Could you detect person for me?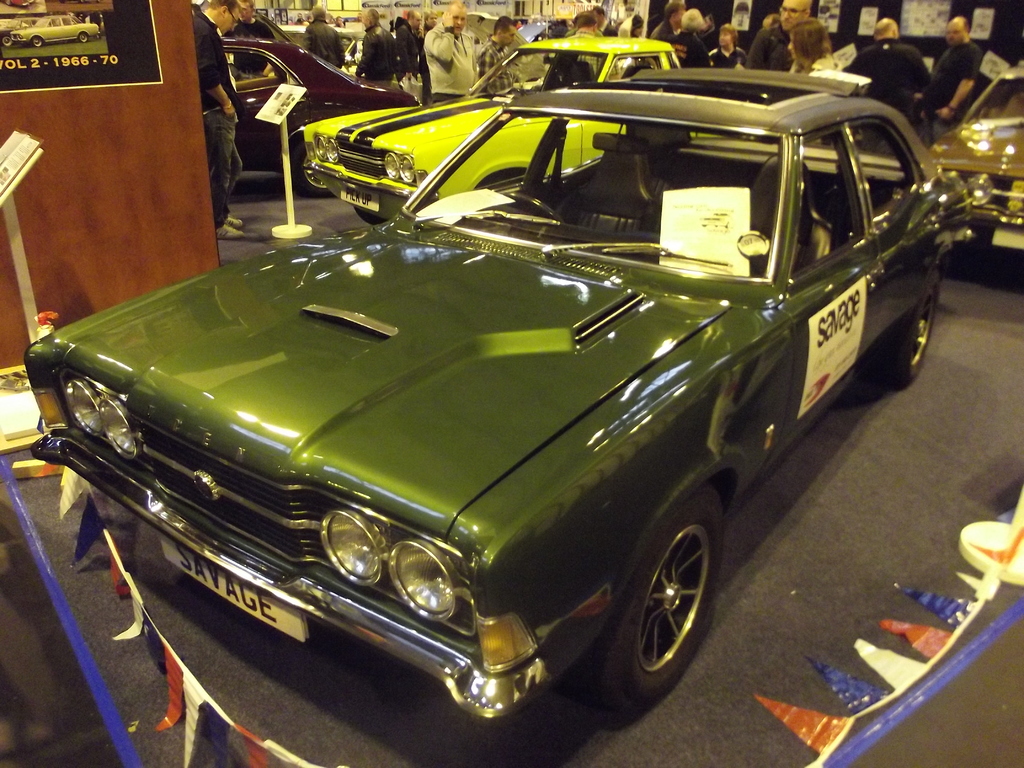
Detection result: box(570, 9, 618, 79).
